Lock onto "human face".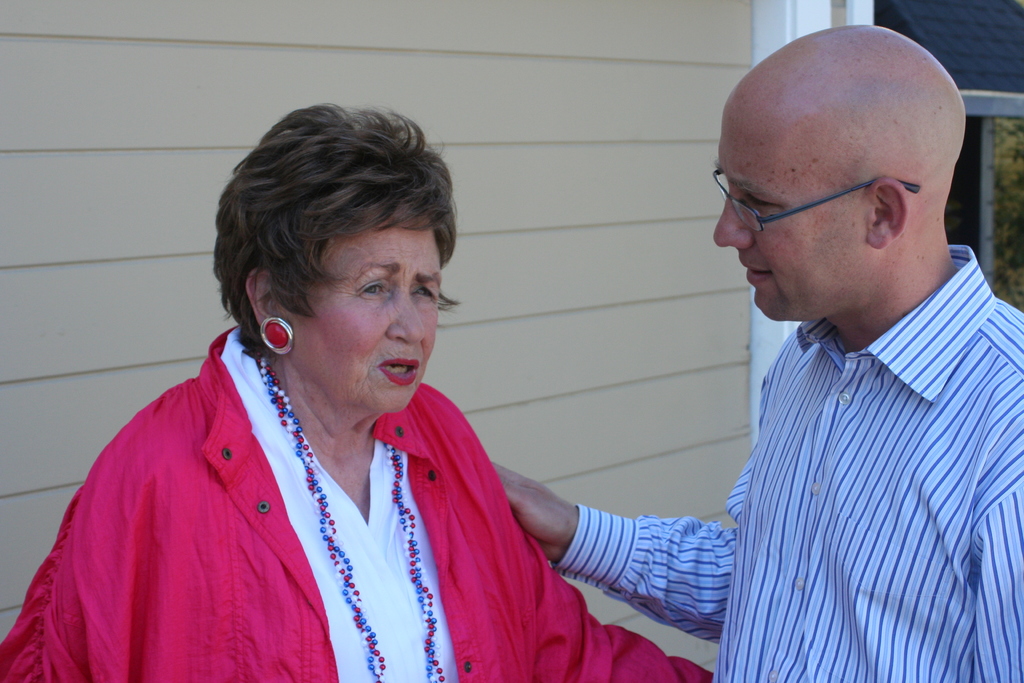
Locked: 716 106 871 320.
